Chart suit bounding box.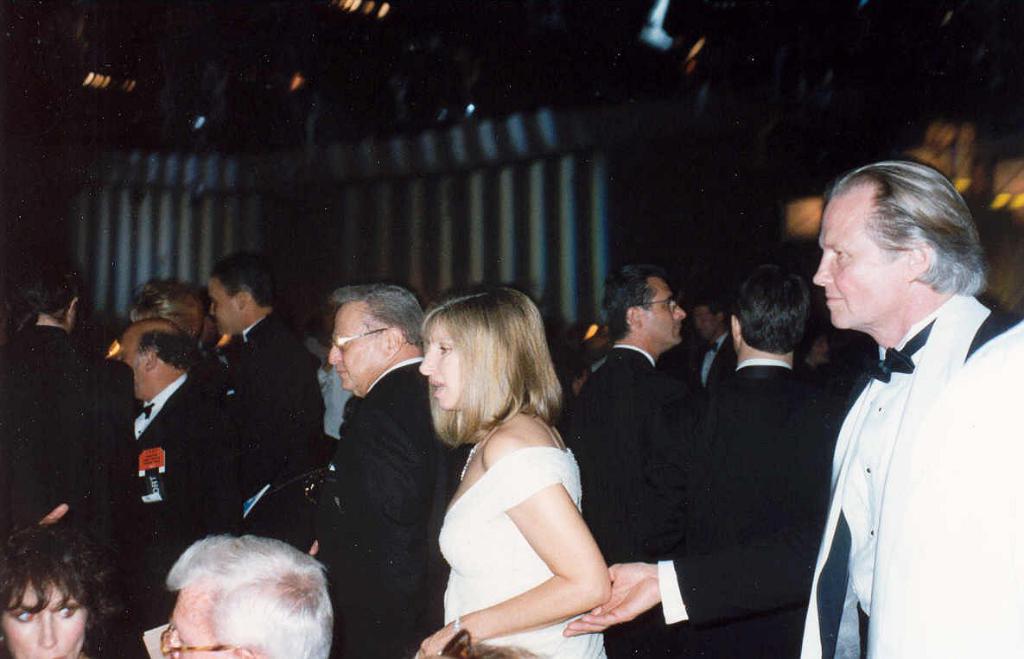
Charted: rect(698, 362, 821, 658).
